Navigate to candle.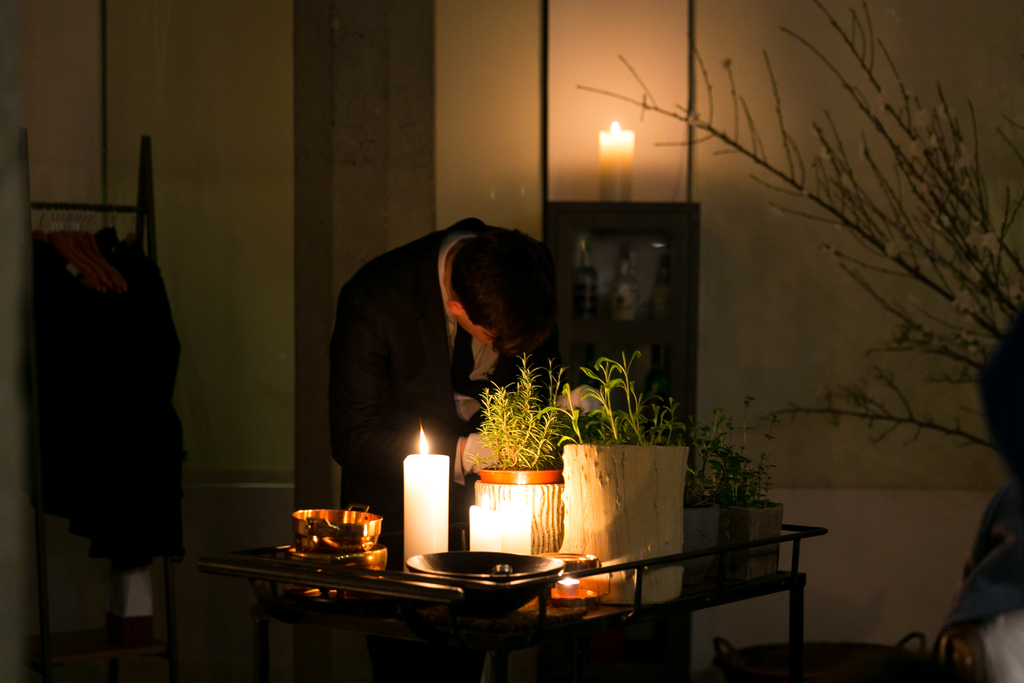
Navigation target: rect(400, 417, 450, 571).
